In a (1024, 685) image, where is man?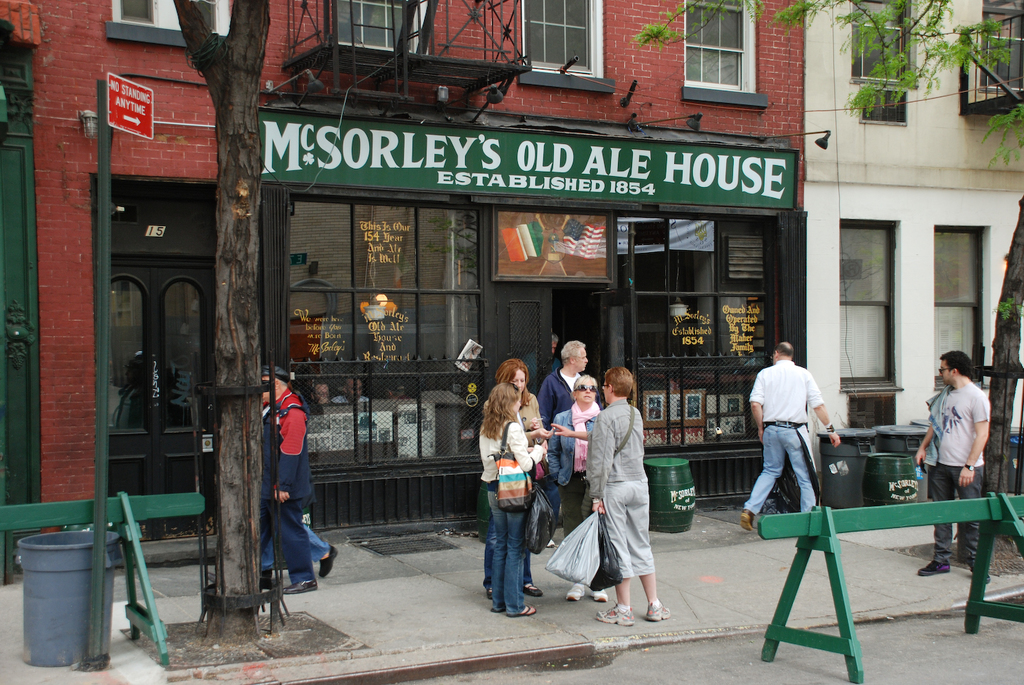
locate(917, 347, 983, 569).
